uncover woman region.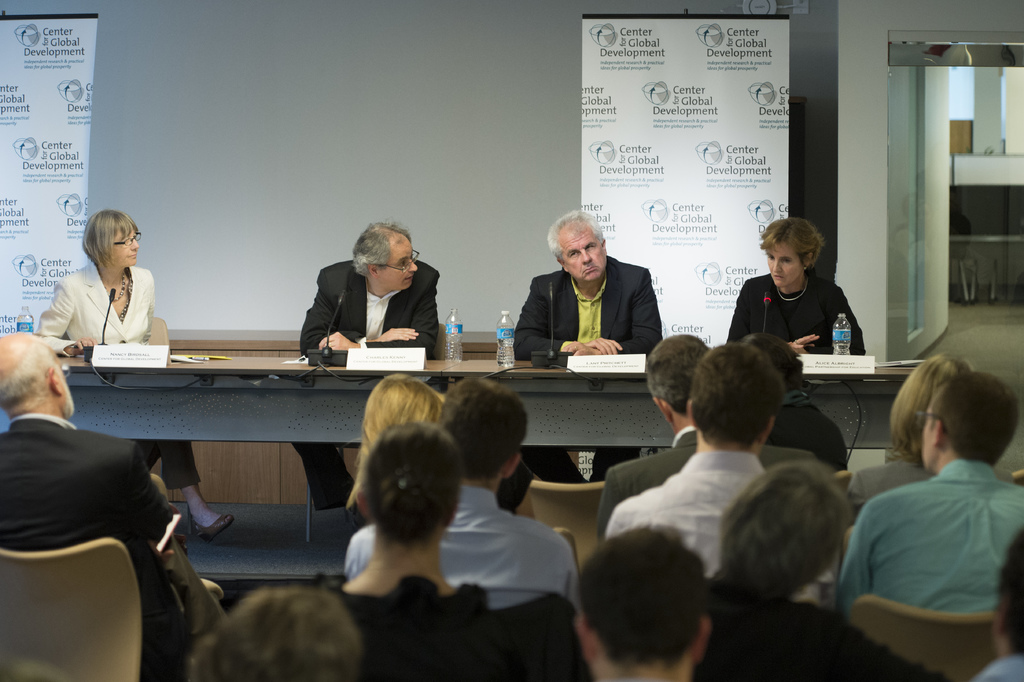
Uncovered: <box>718,208,867,359</box>.
